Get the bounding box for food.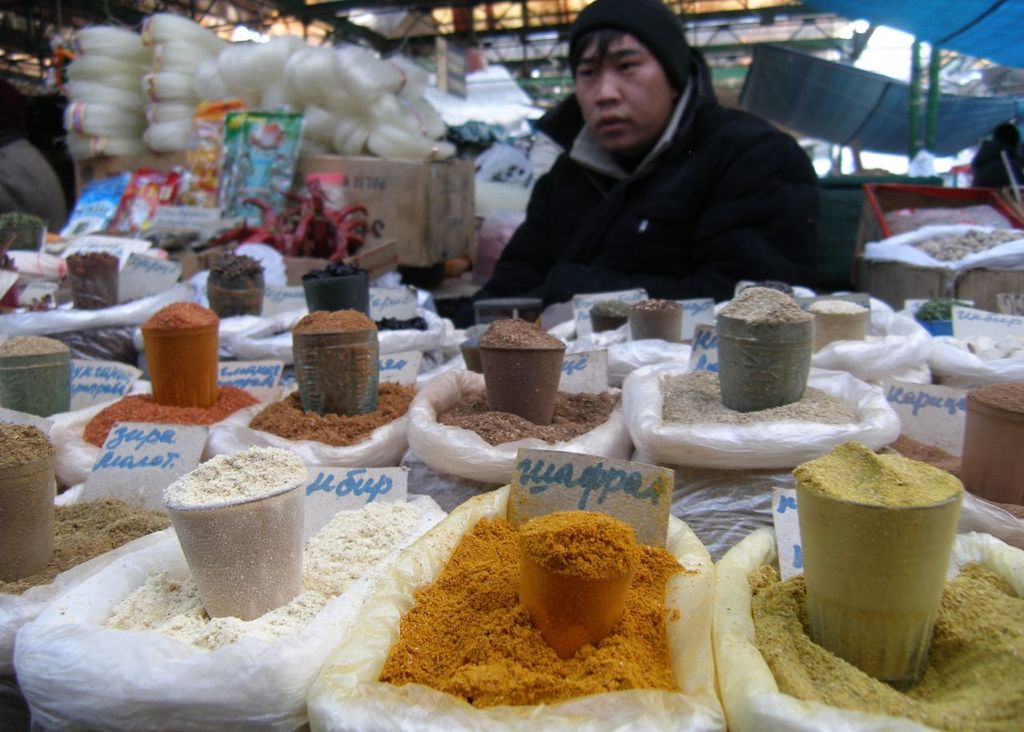
x1=879, y1=379, x2=1023, y2=521.
